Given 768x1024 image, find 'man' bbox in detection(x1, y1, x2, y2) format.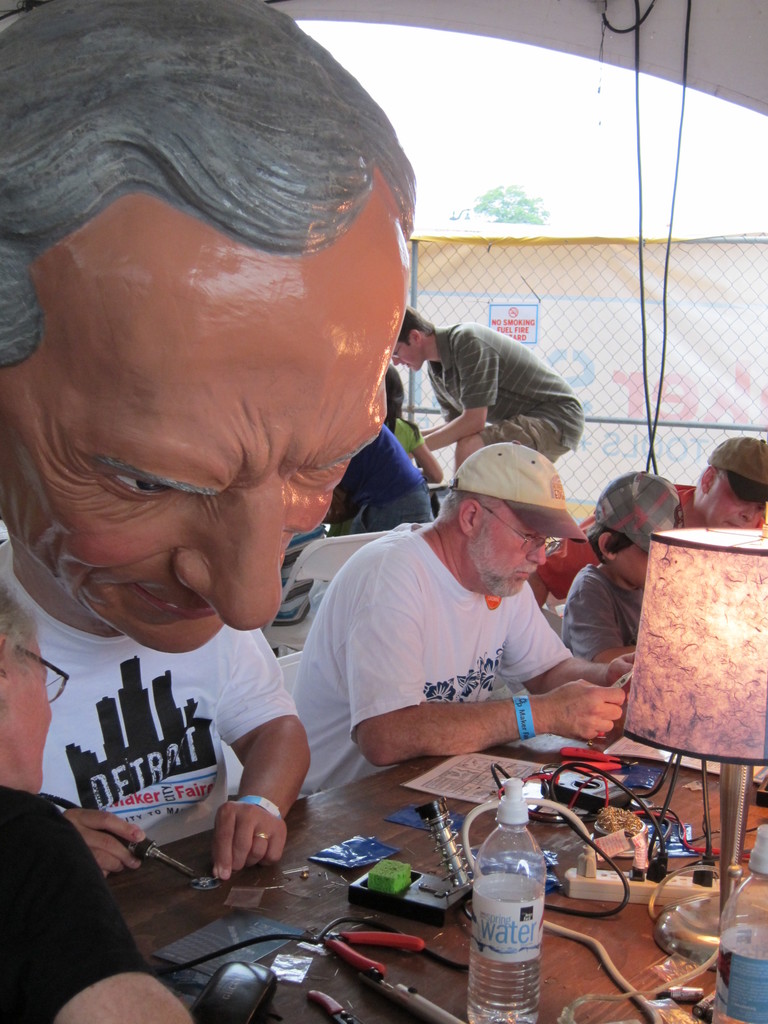
detection(670, 428, 763, 538).
